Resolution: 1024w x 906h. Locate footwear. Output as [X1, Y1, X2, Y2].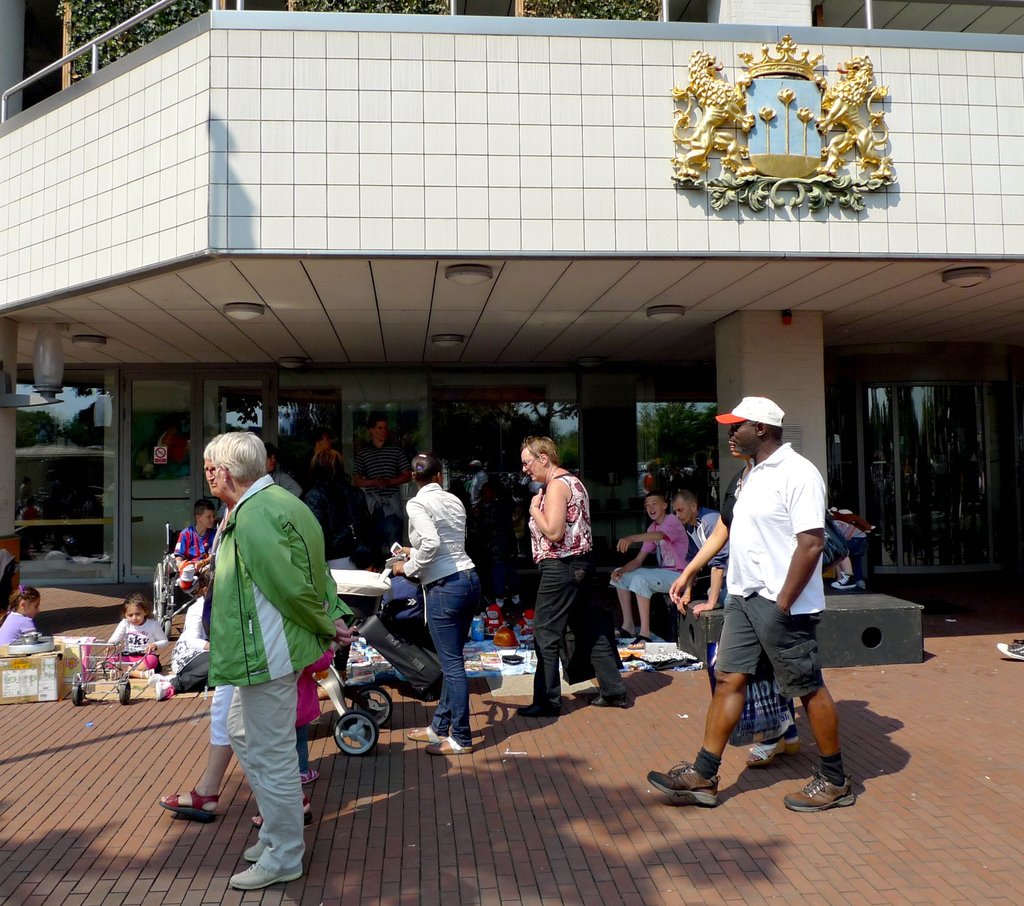
[301, 768, 318, 786].
